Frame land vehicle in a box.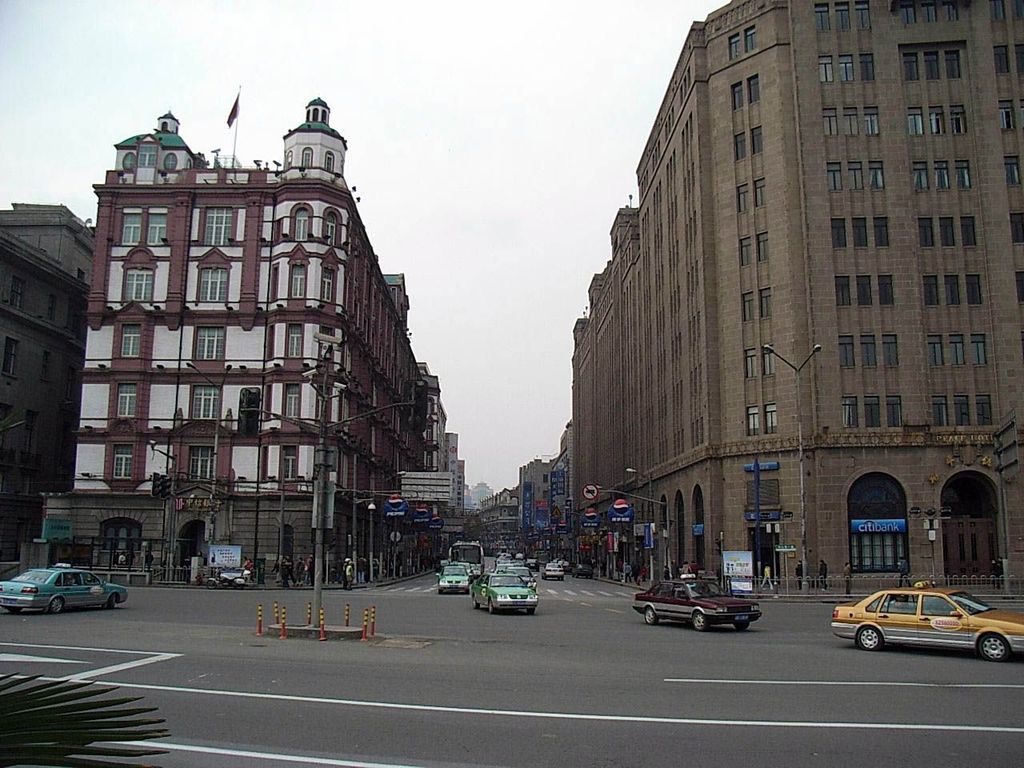
crop(632, 574, 765, 634).
